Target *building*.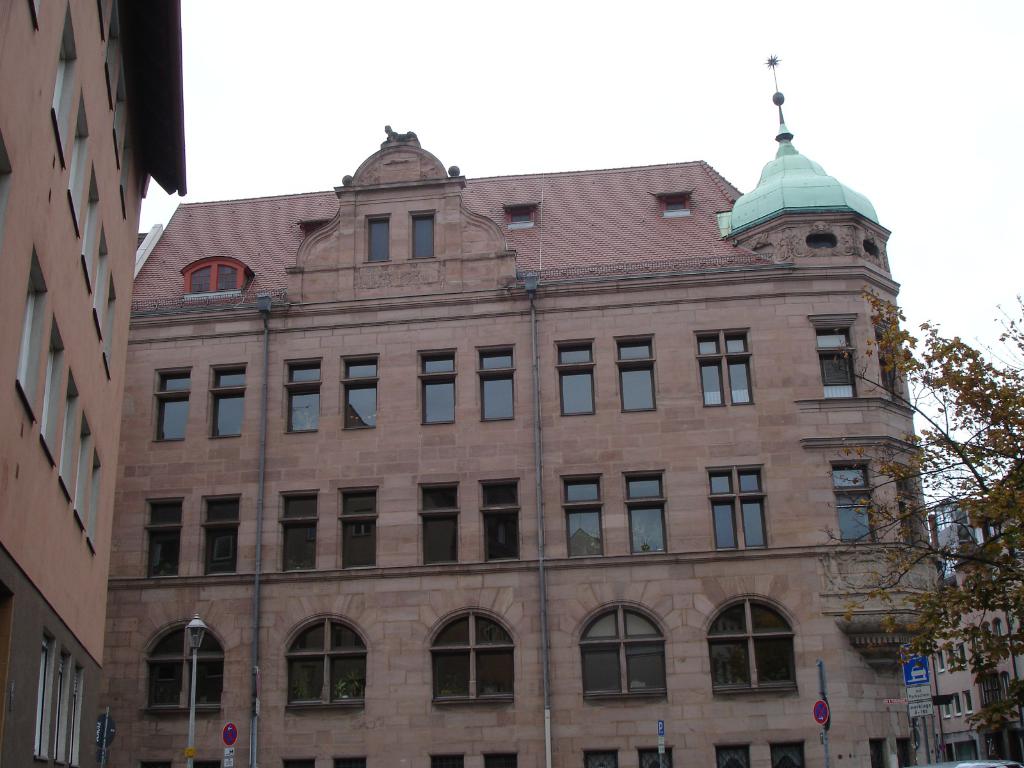
Target region: crop(931, 500, 1023, 760).
